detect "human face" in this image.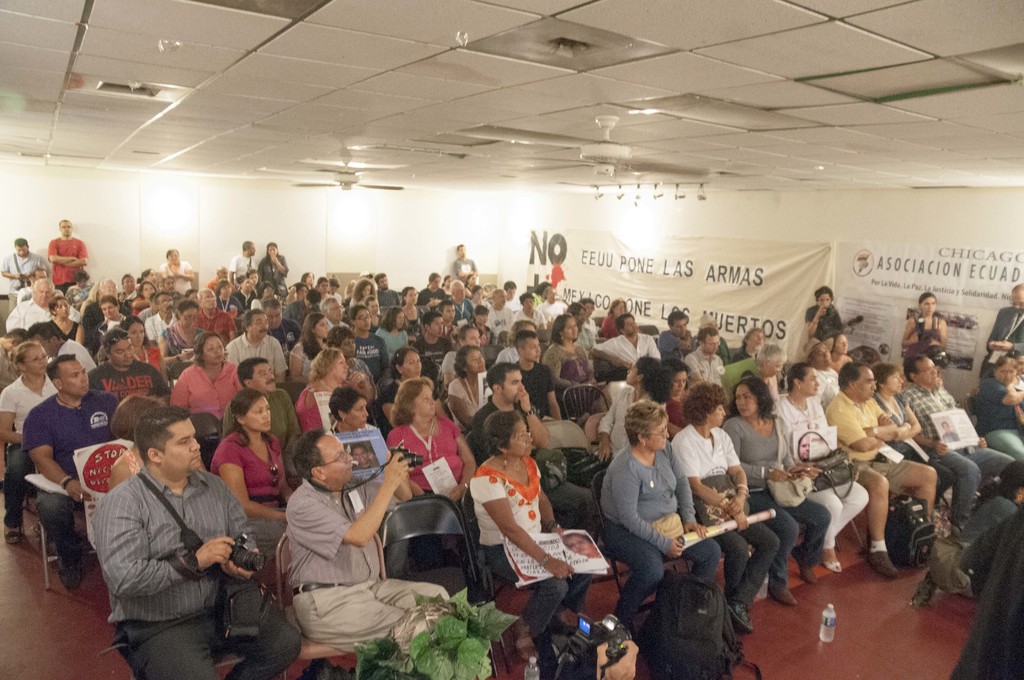
Detection: (339, 332, 357, 356).
